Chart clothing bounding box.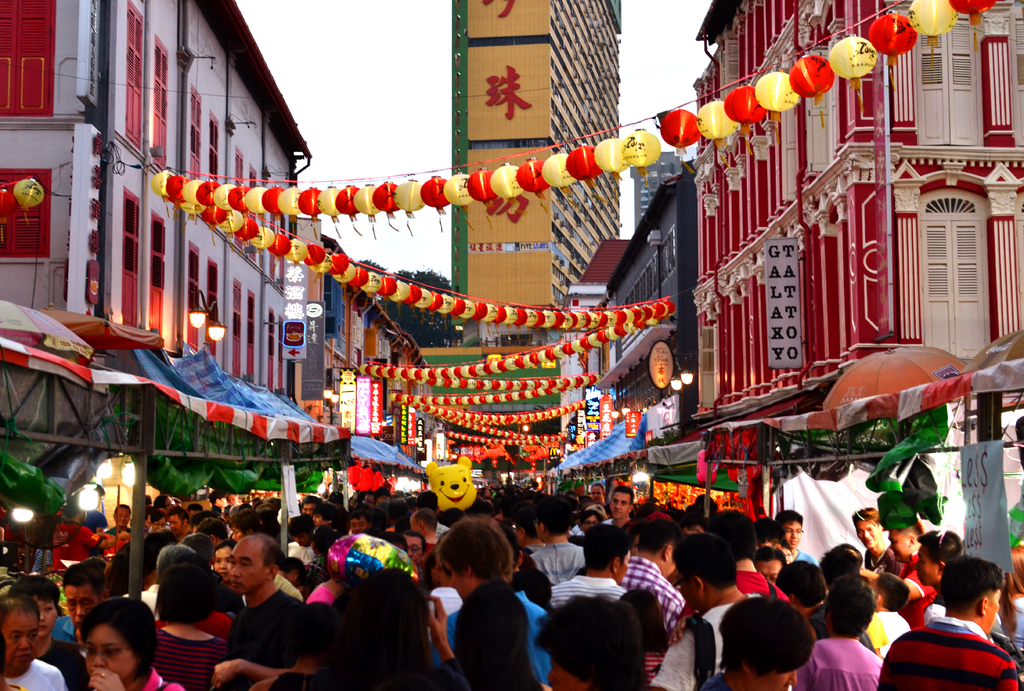
Charted: <region>313, 575, 343, 620</region>.
